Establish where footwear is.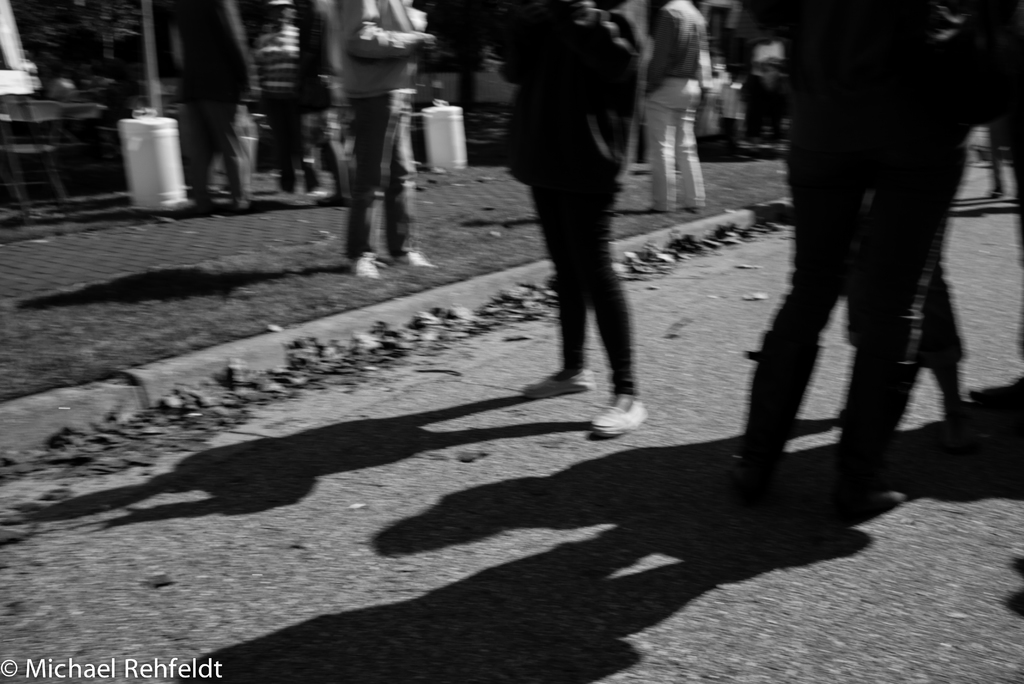
Established at region(349, 255, 374, 279).
